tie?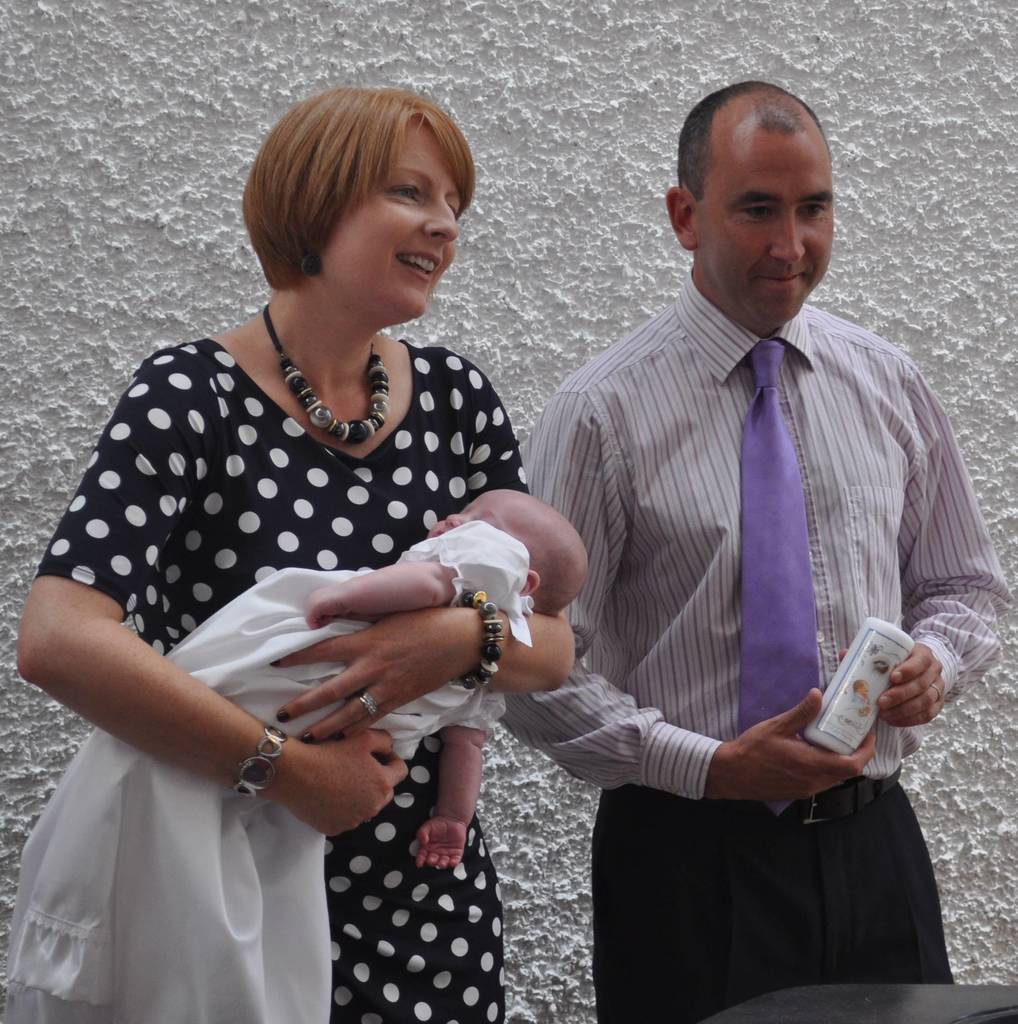
select_region(740, 335, 817, 810)
